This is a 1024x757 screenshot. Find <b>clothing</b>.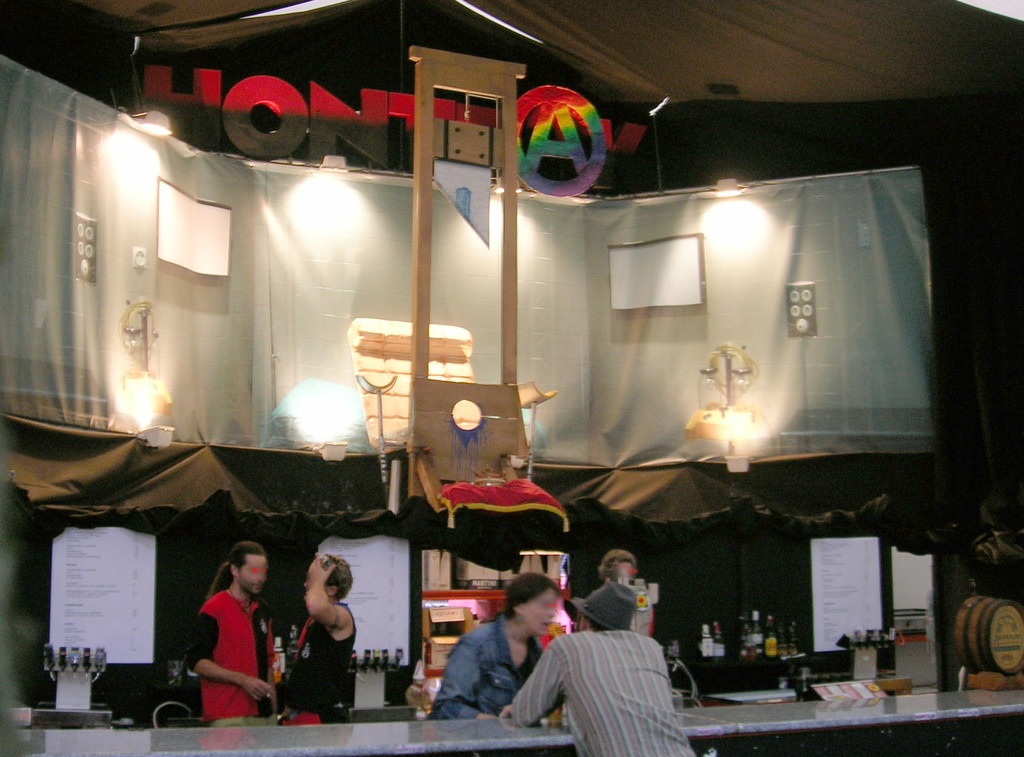
Bounding box: Rect(508, 623, 691, 756).
